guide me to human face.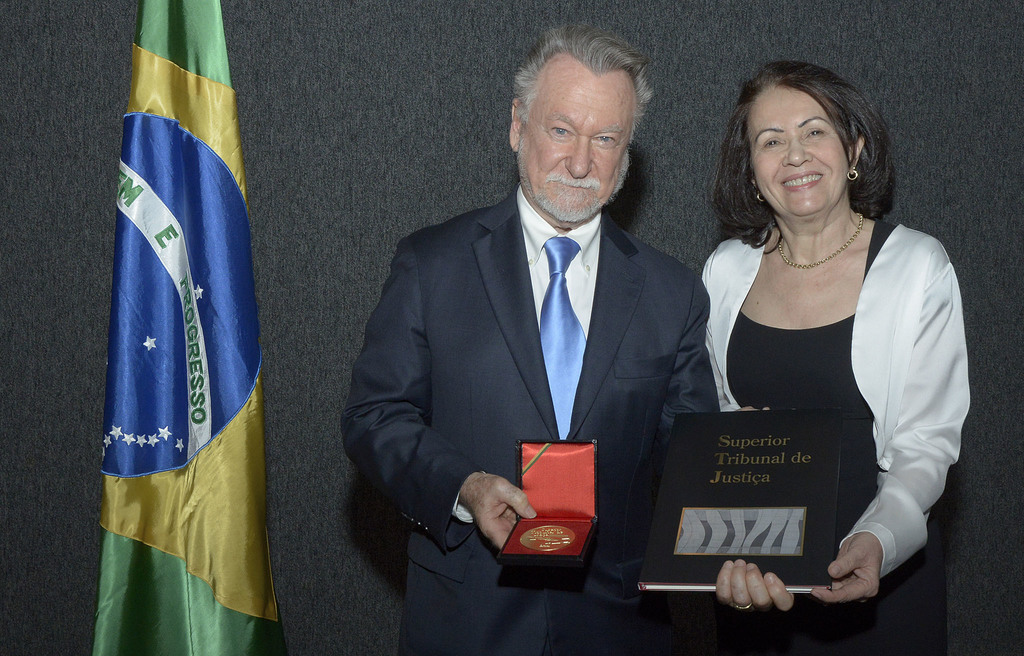
Guidance: [x1=753, y1=84, x2=848, y2=214].
